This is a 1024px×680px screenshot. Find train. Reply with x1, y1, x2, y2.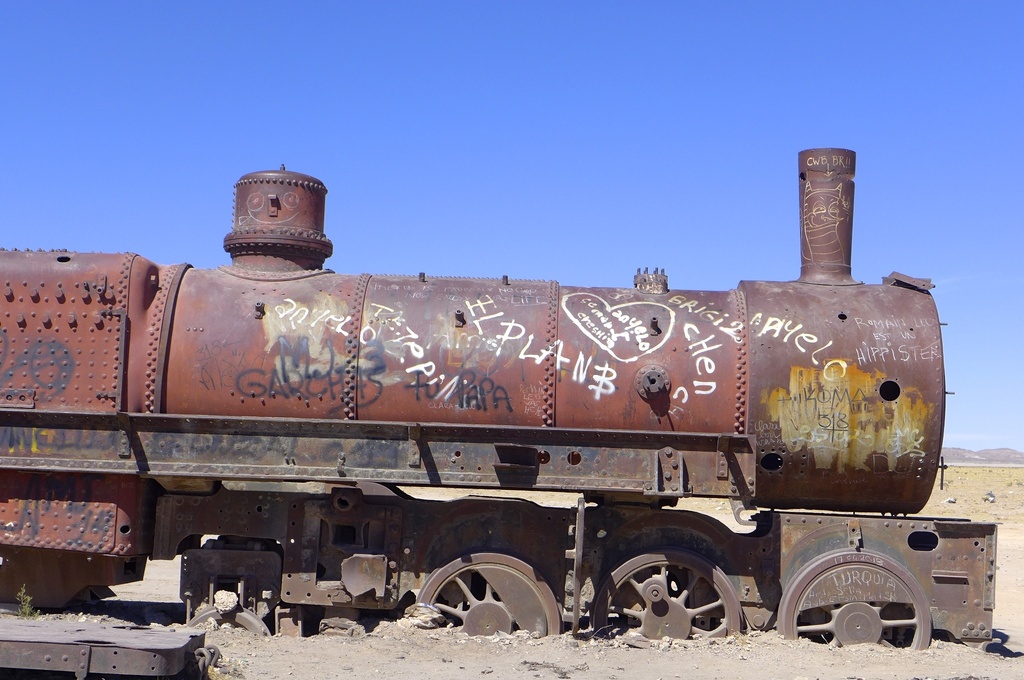
2, 147, 993, 636.
